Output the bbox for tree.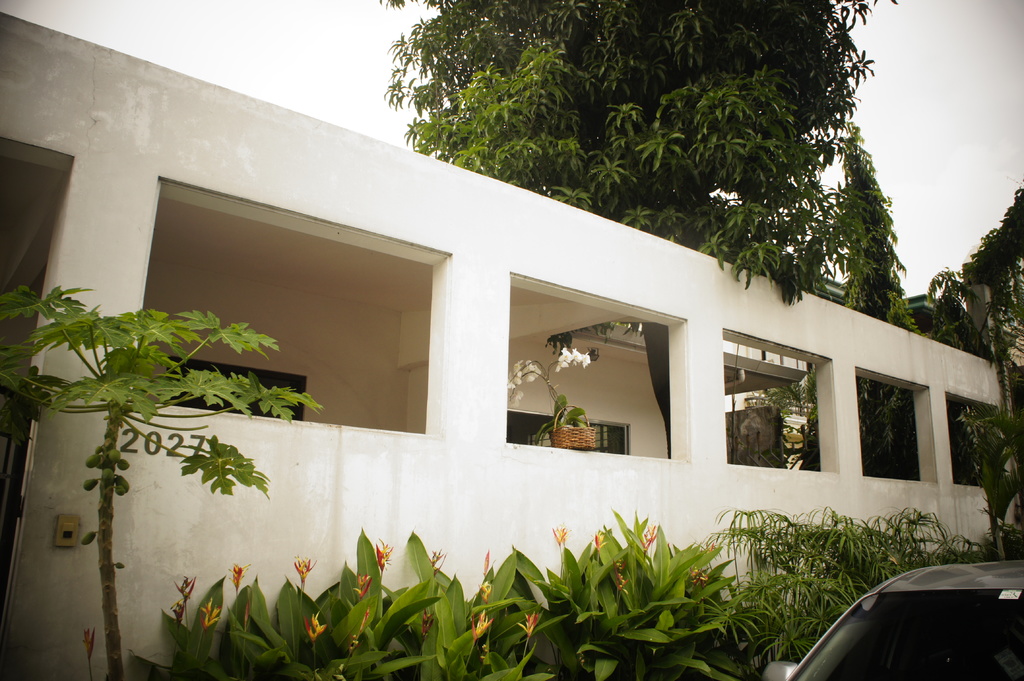
354,9,892,262.
